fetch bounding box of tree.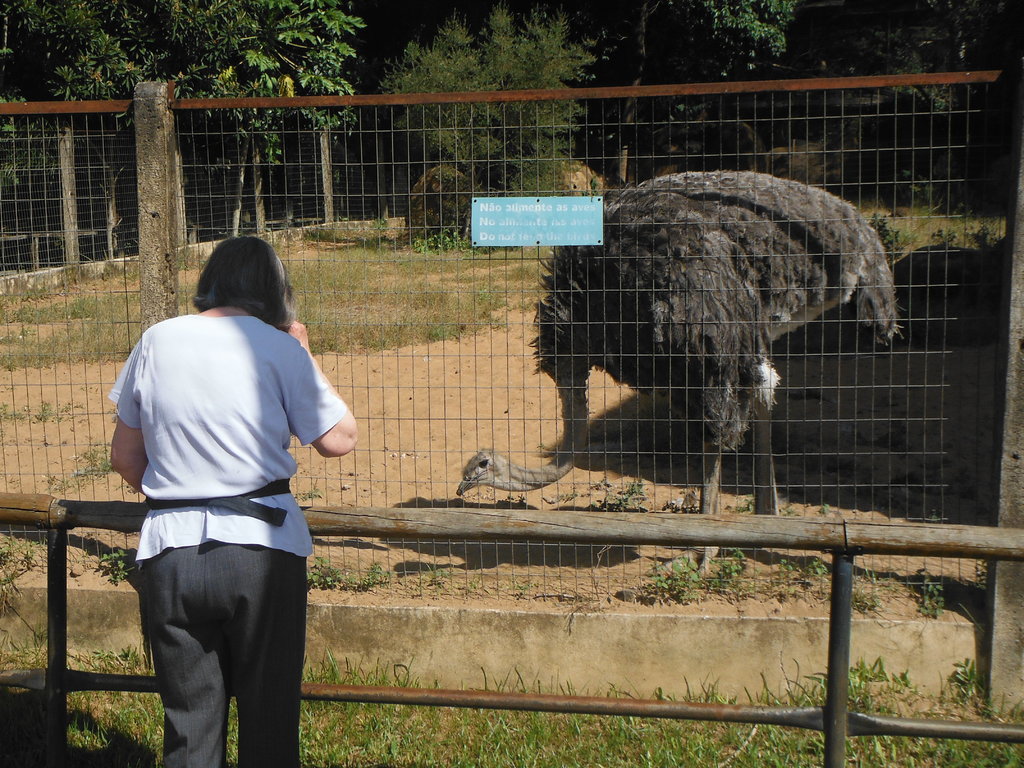
Bbox: pyautogui.locateOnScreen(0, 2, 367, 261).
